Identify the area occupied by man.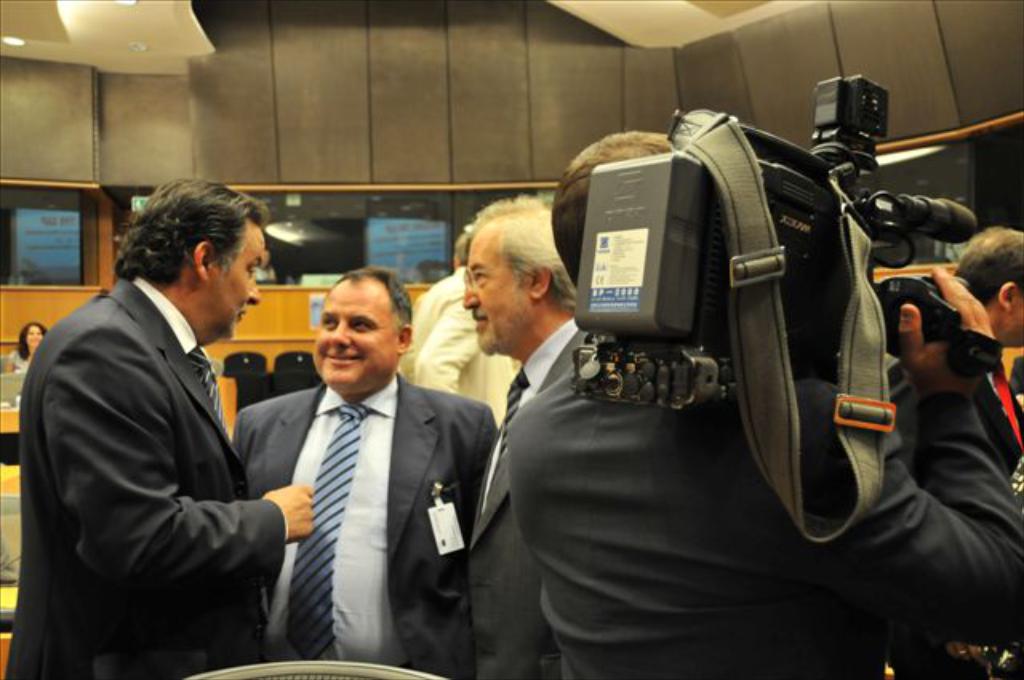
Area: (446, 186, 598, 678).
